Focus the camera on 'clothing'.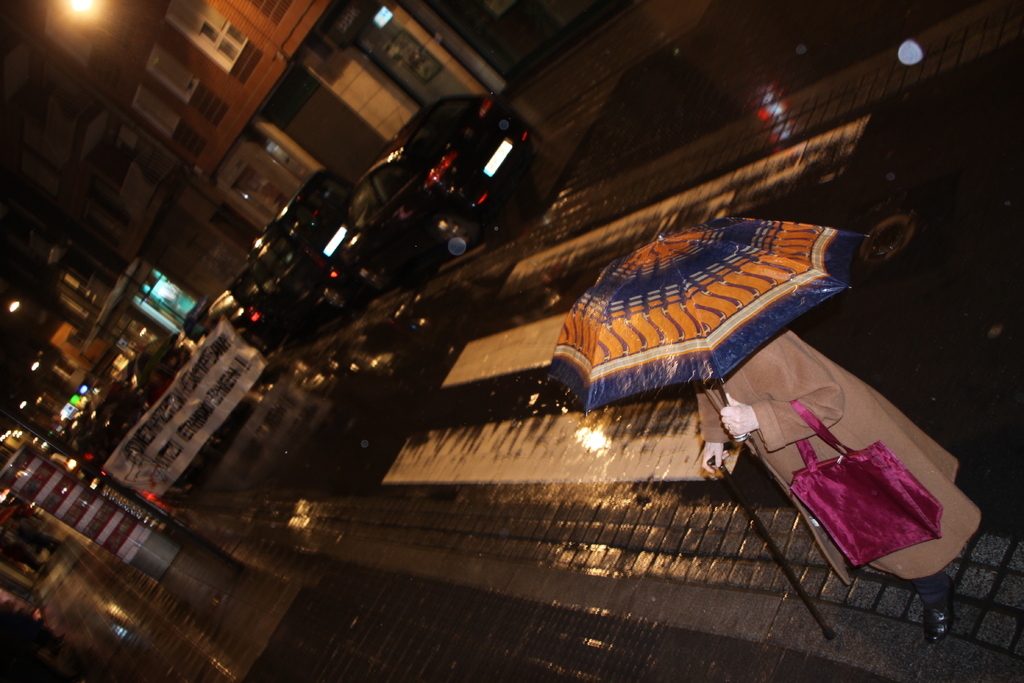
Focus region: detection(704, 333, 994, 585).
